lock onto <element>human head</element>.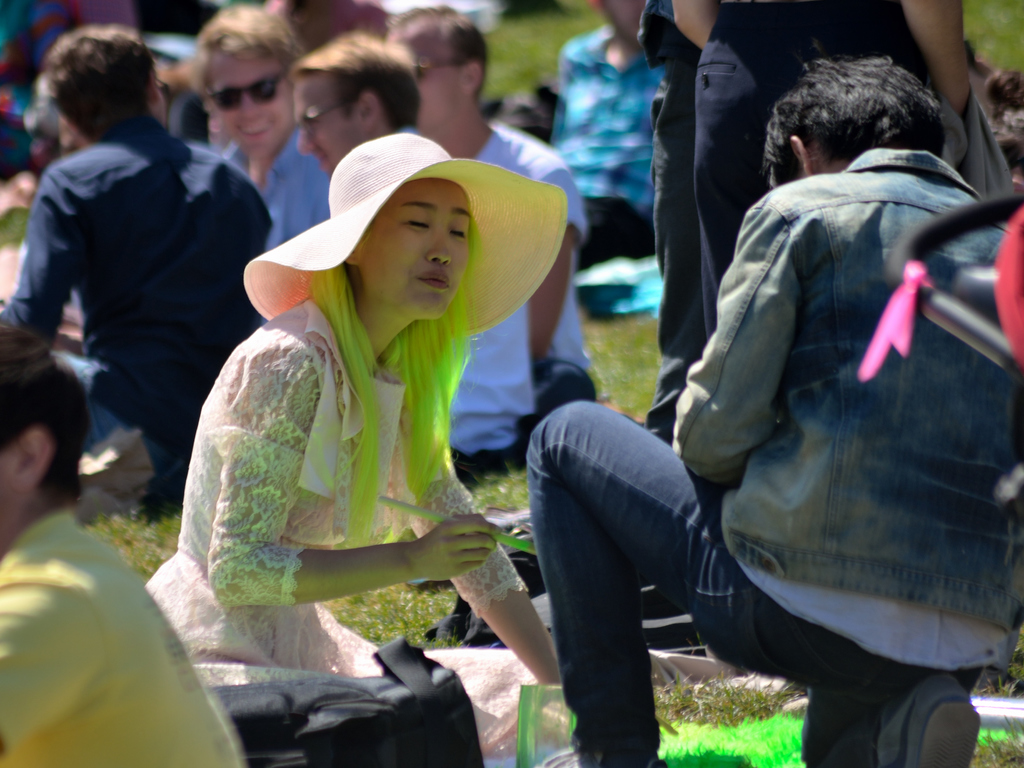
Locked: <bbox>765, 57, 945, 185</bbox>.
